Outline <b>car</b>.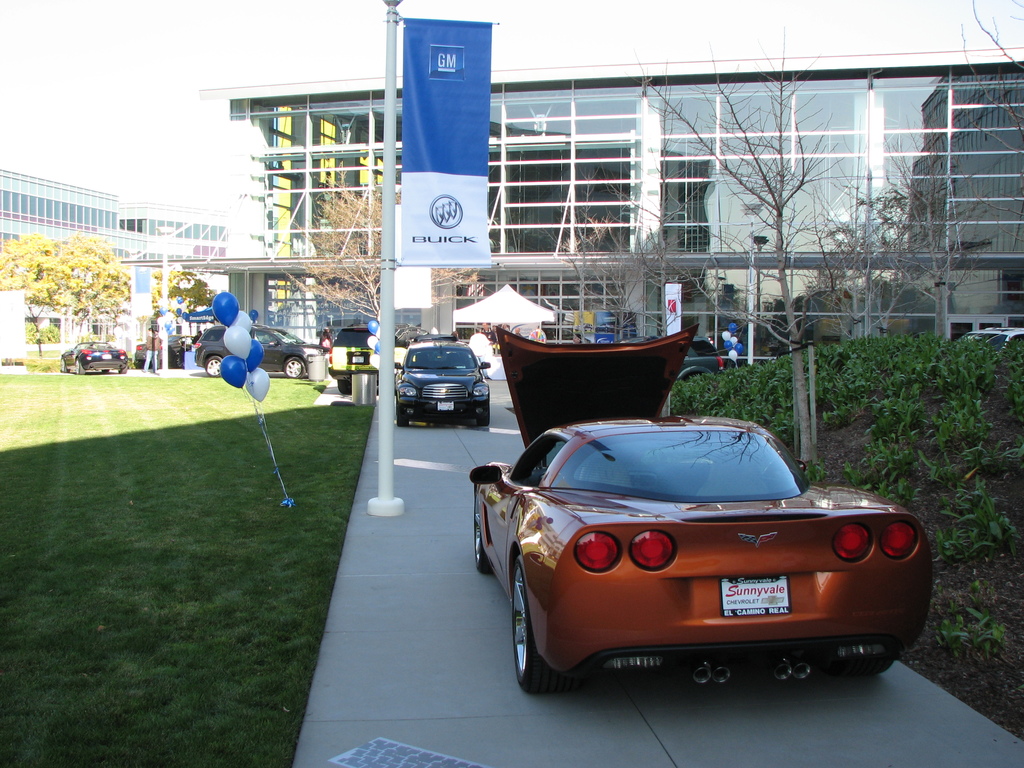
Outline: crop(473, 319, 935, 691).
